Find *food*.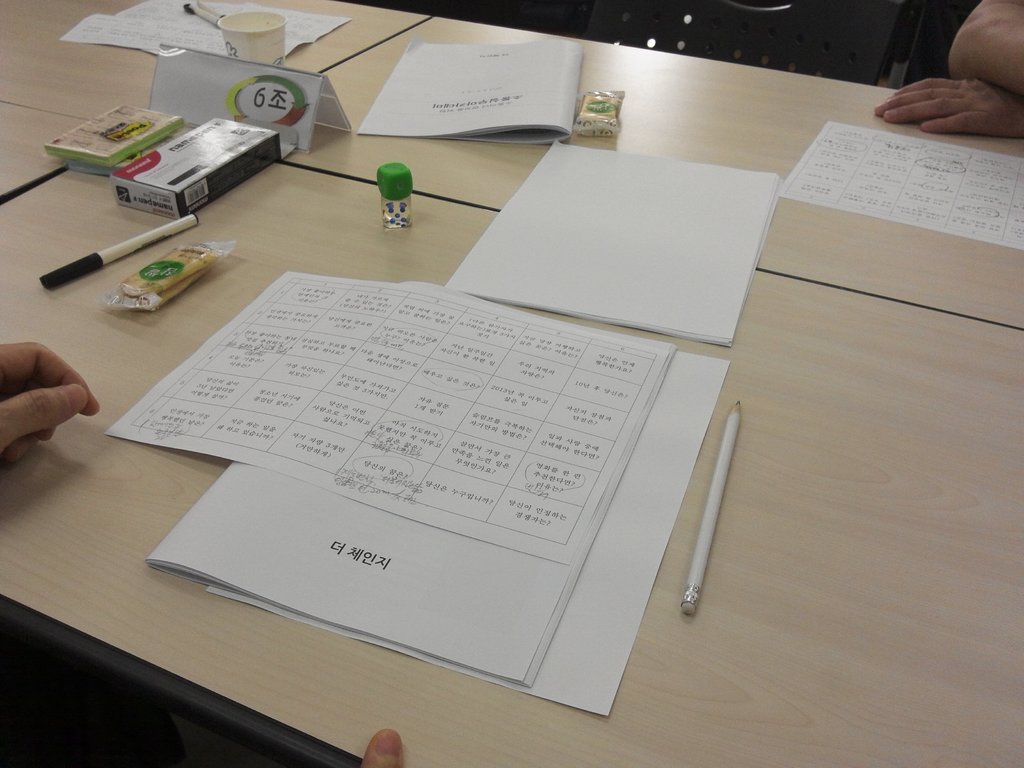
bbox(124, 244, 212, 299).
